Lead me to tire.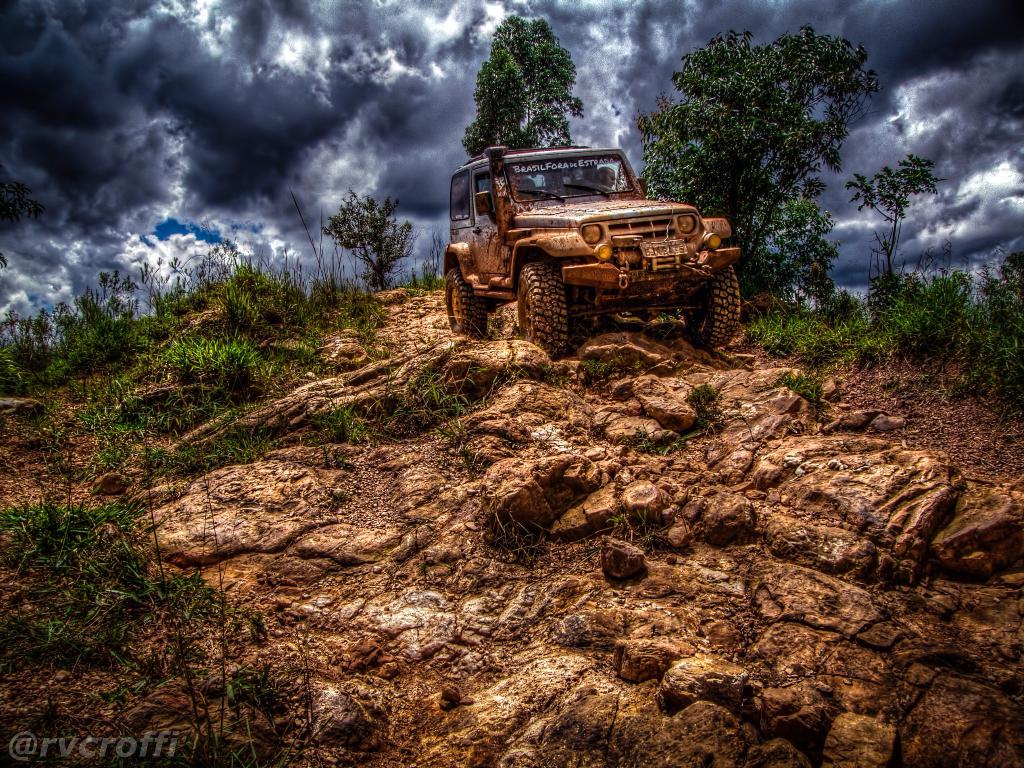
Lead to [445, 268, 487, 338].
